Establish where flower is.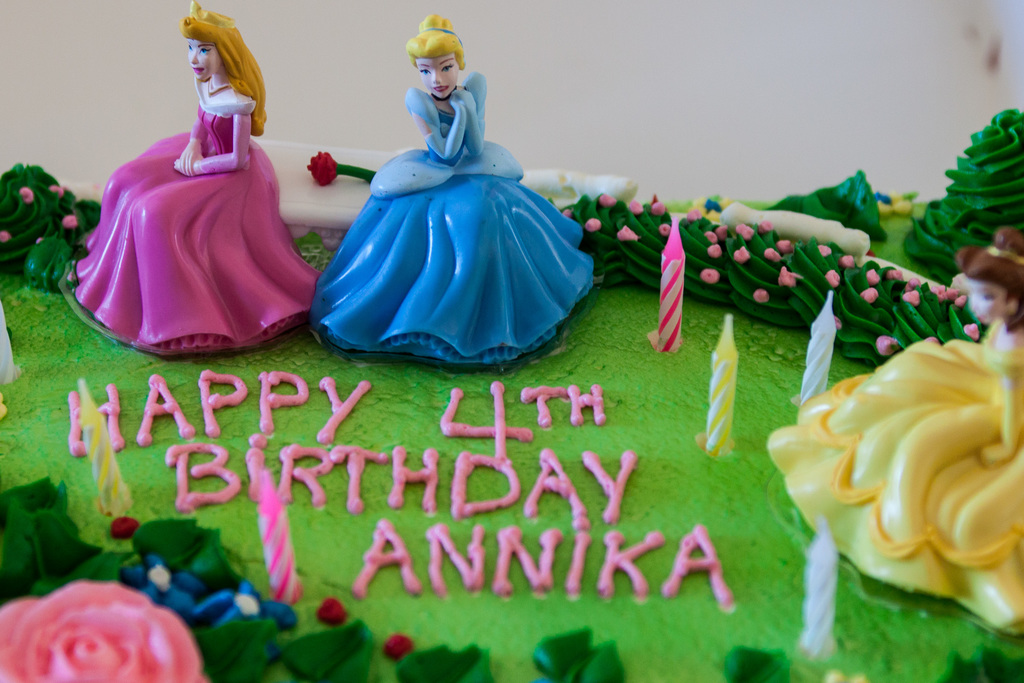
Established at [x1=698, y1=270, x2=720, y2=283].
